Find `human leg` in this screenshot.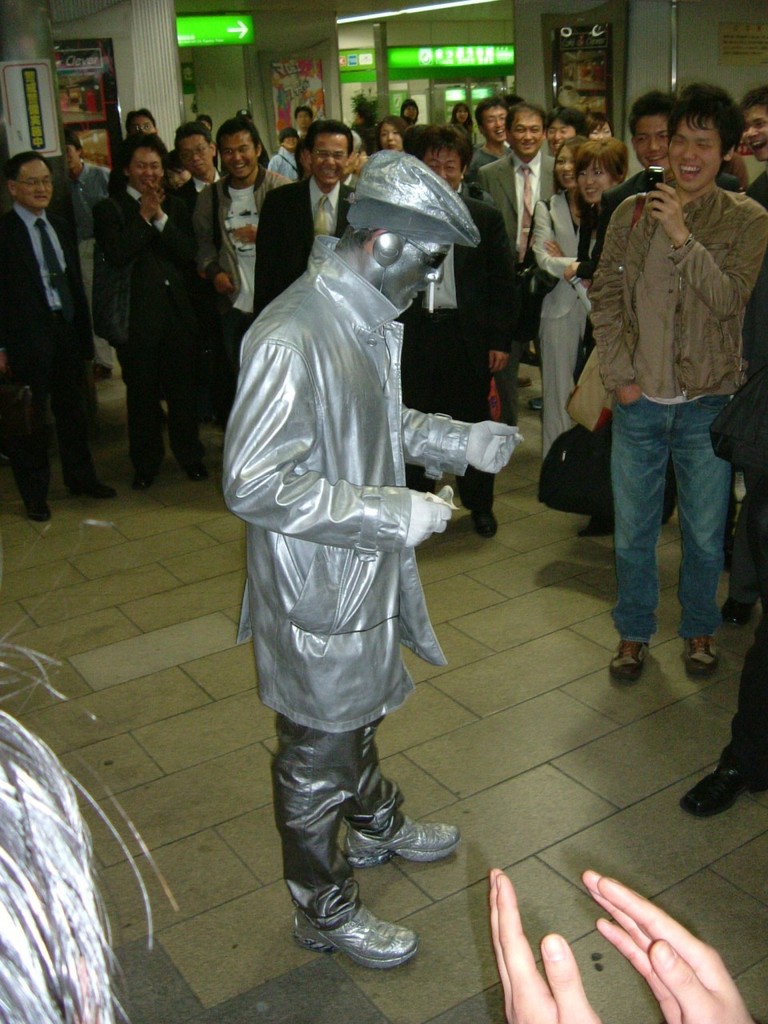
The bounding box for `human leg` is 170 333 211 477.
